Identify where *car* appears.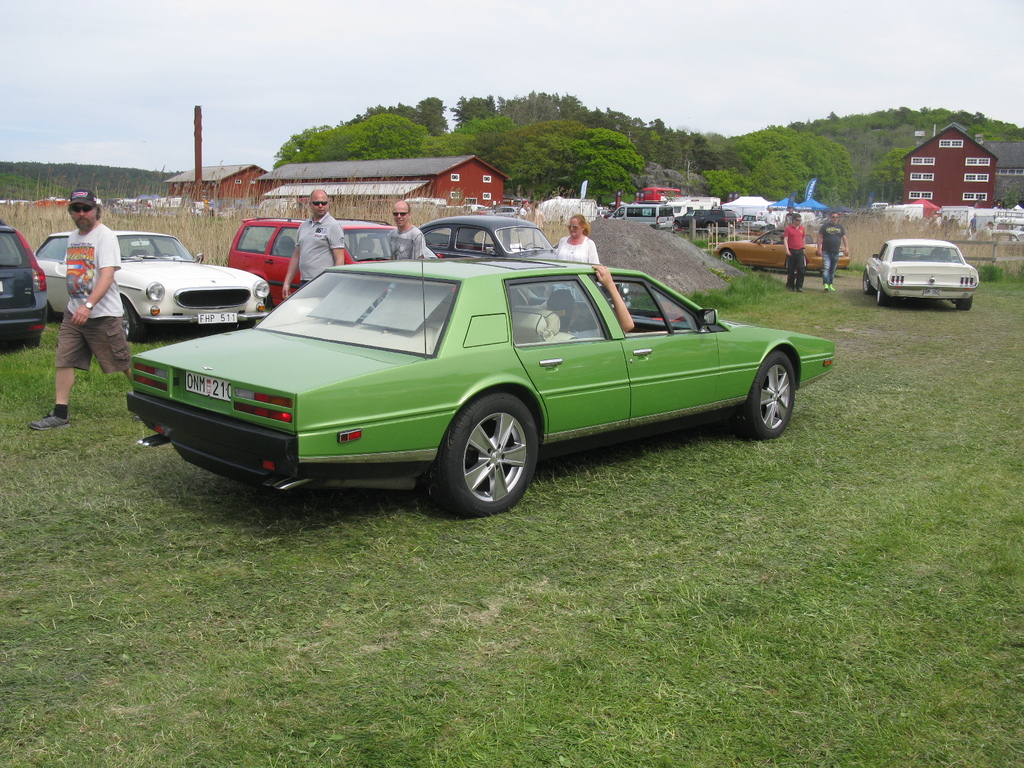
Appears at (x1=0, y1=221, x2=54, y2=348).
